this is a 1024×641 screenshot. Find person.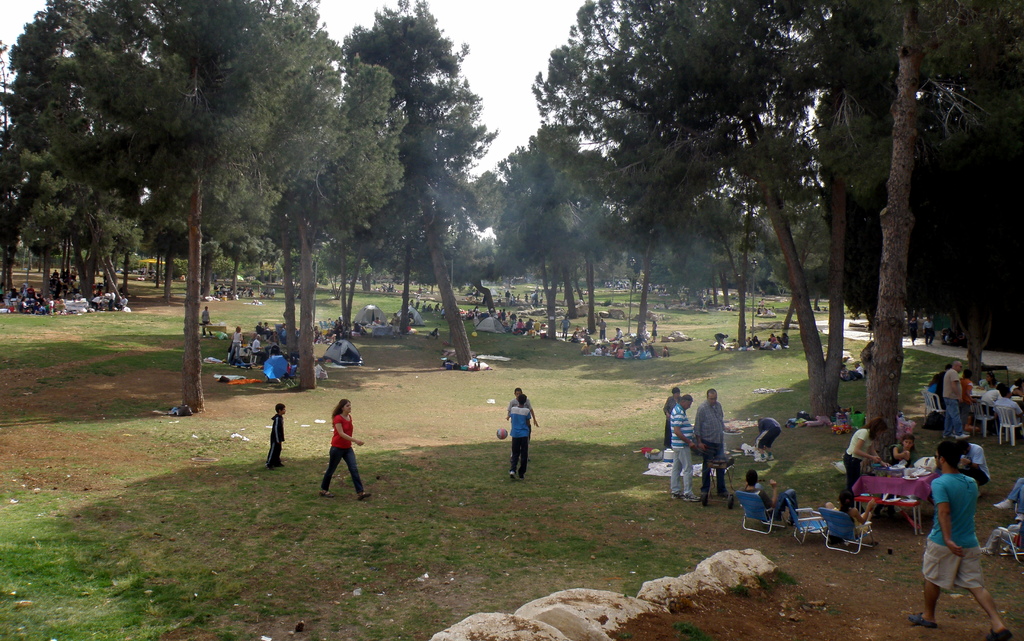
Bounding box: bbox=[751, 335, 760, 352].
